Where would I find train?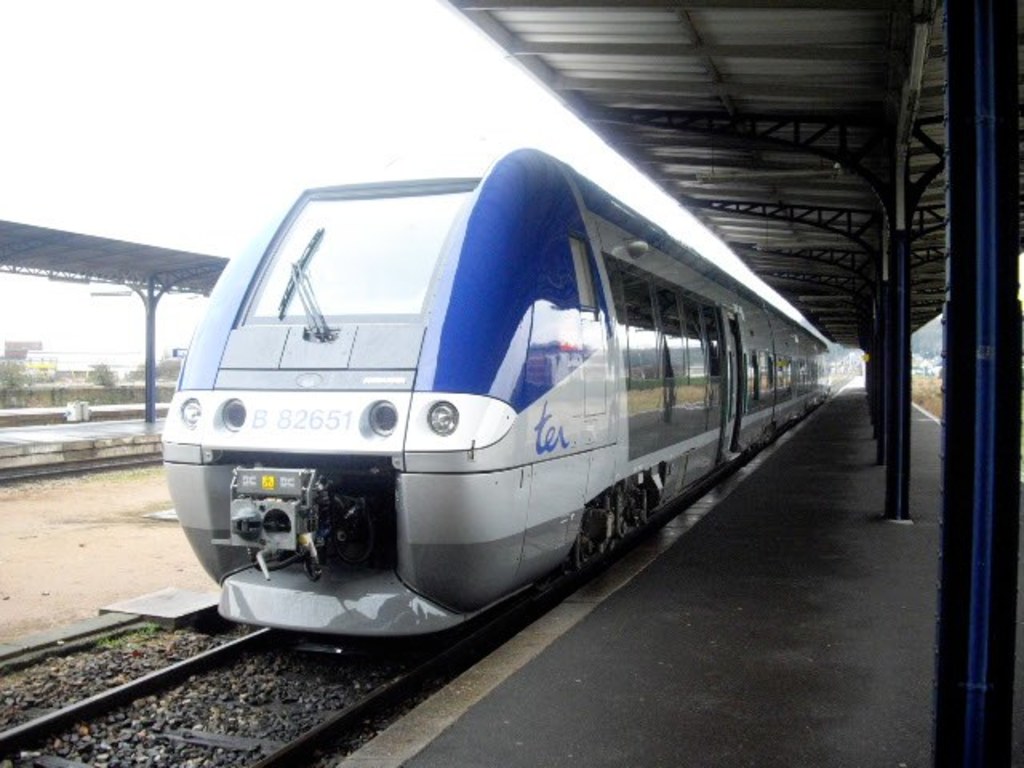
At bbox=(160, 146, 830, 637).
